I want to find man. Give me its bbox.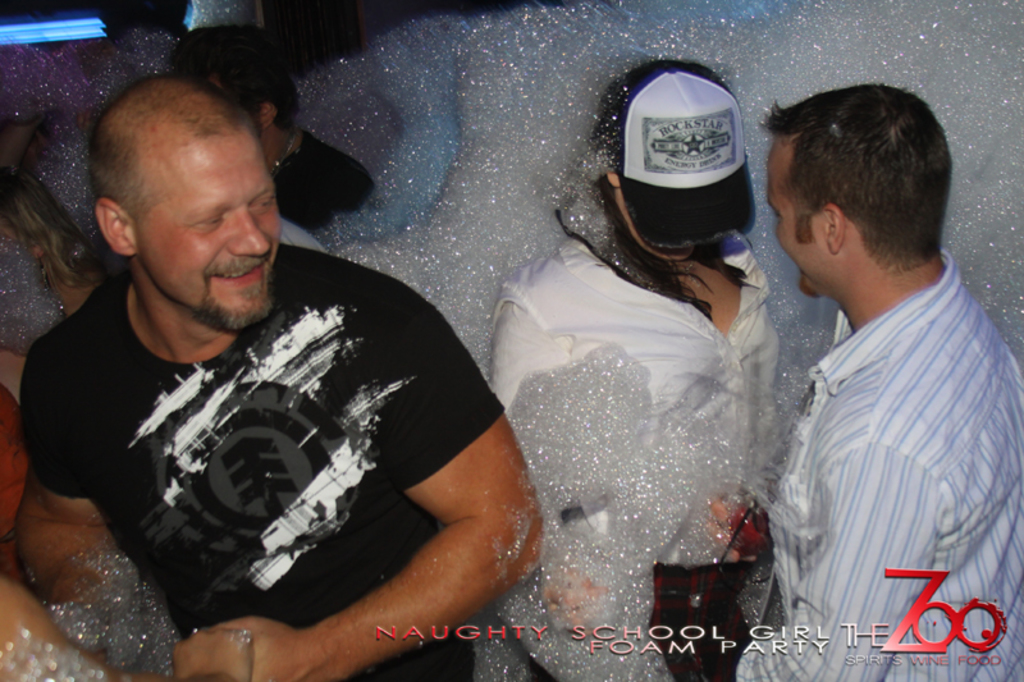
pyautogui.locateOnScreen(165, 26, 385, 252).
